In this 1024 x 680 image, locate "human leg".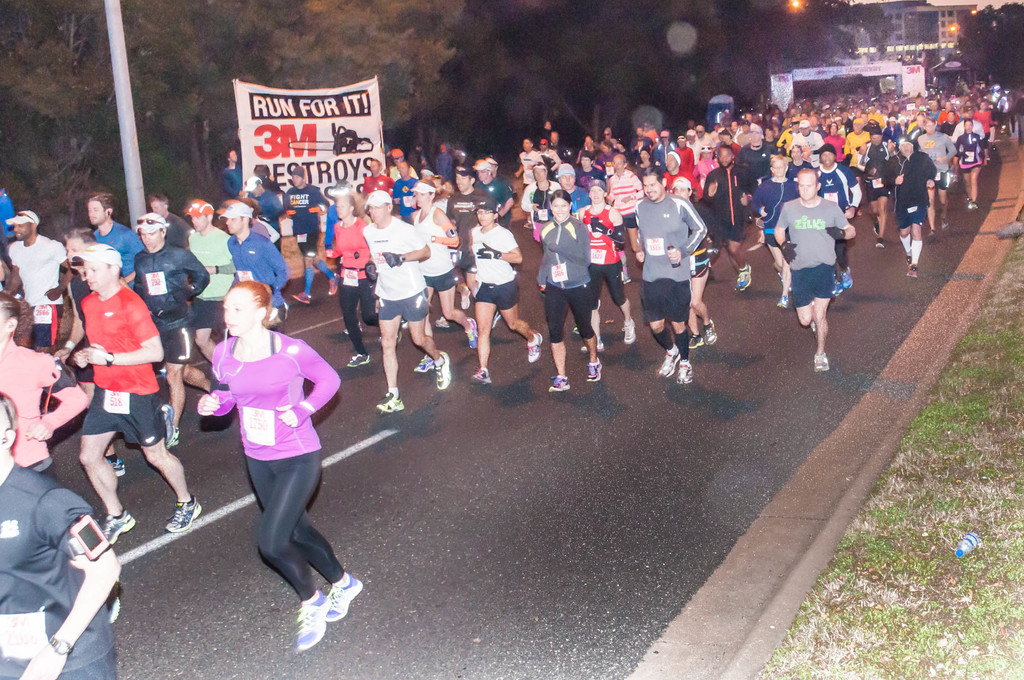
Bounding box: left=336, top=277, right=376, bottom=368.
